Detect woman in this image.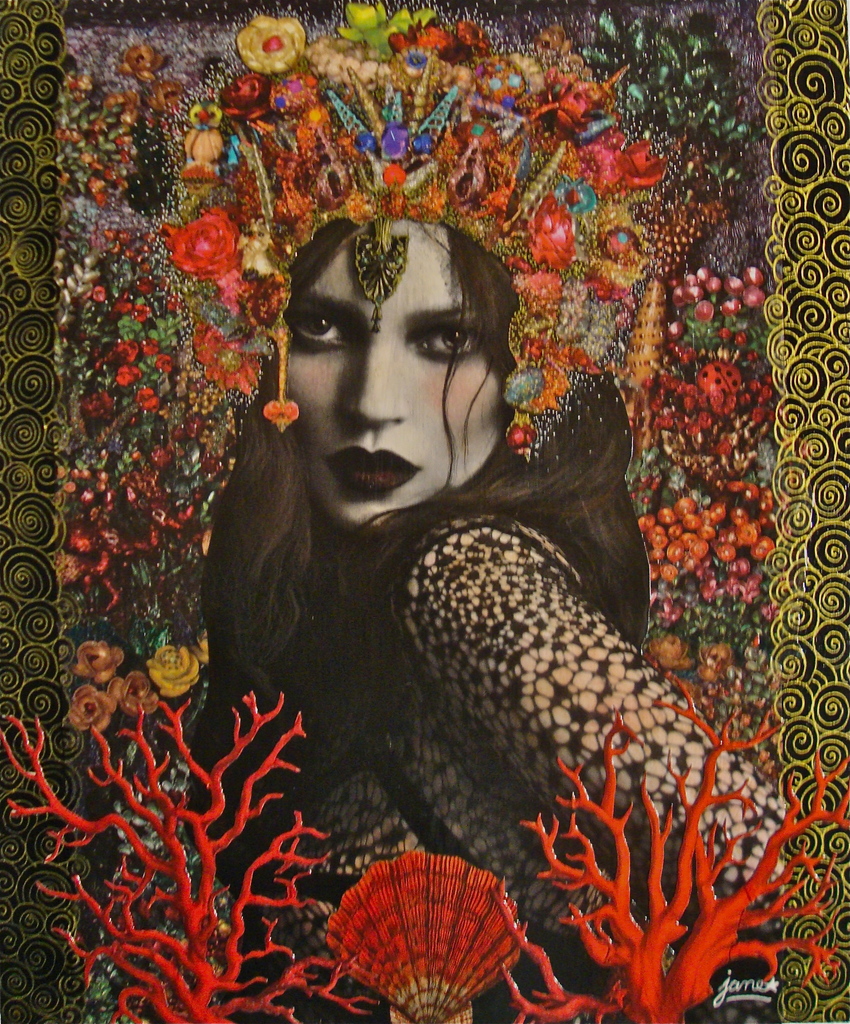
Detection: rect(149, 0, 801, 1022).
